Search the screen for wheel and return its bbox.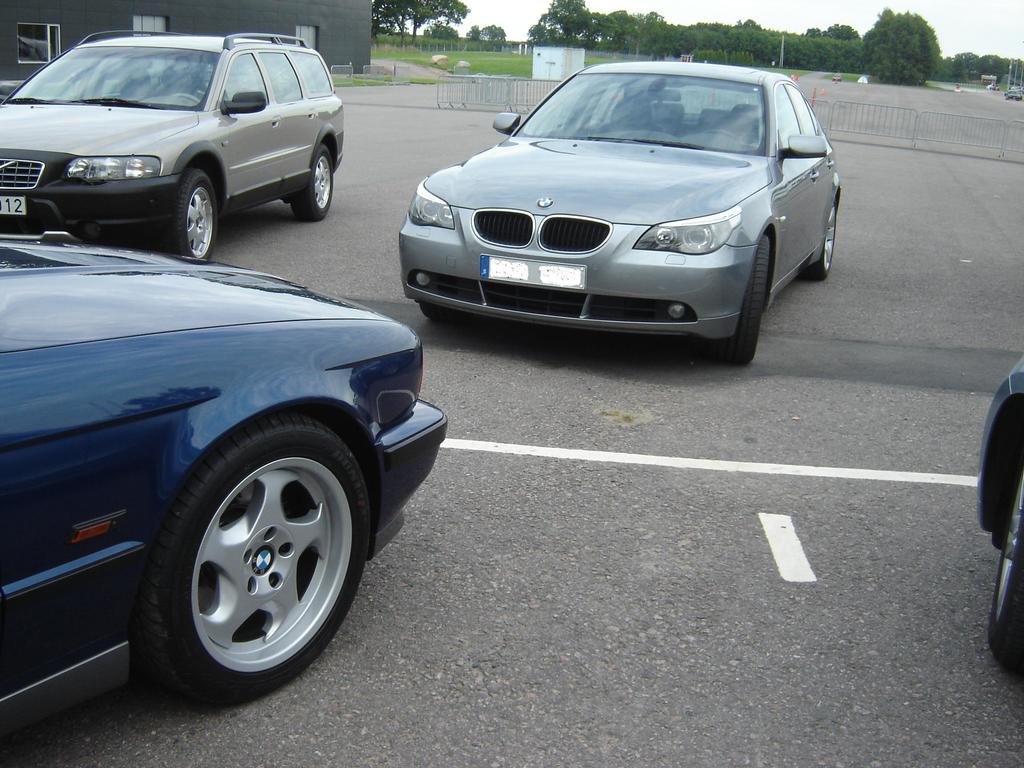
Found: (292, 145, 334, 223).
